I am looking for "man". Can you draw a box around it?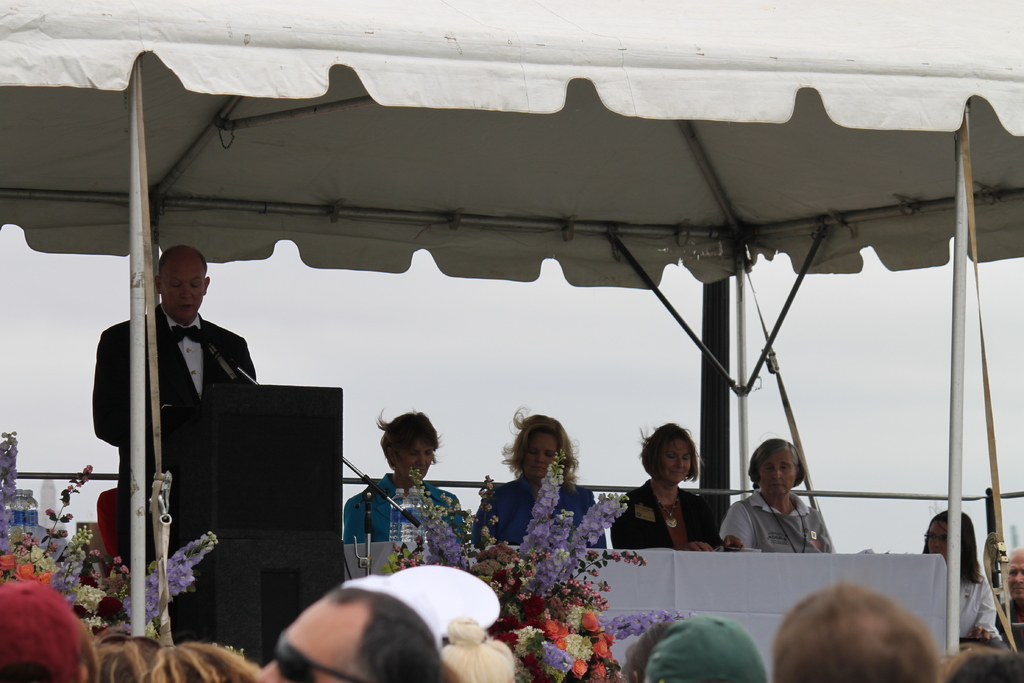
Sure, the bounding box is select_region(257, 587, 444, 682).
